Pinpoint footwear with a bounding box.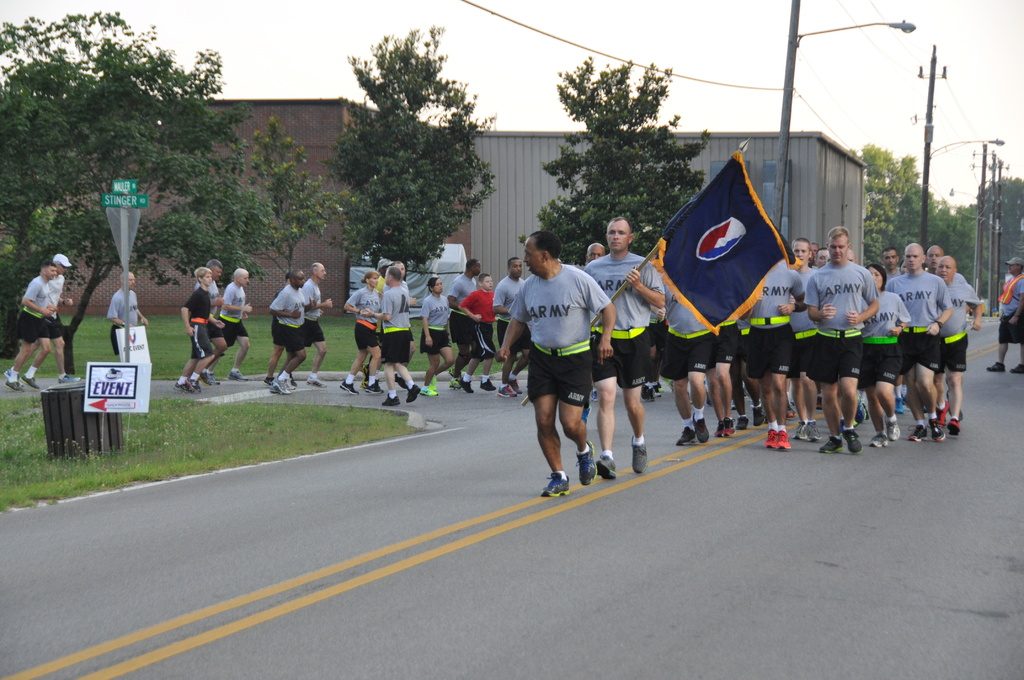
select_region(56, 372, 83, 388).
